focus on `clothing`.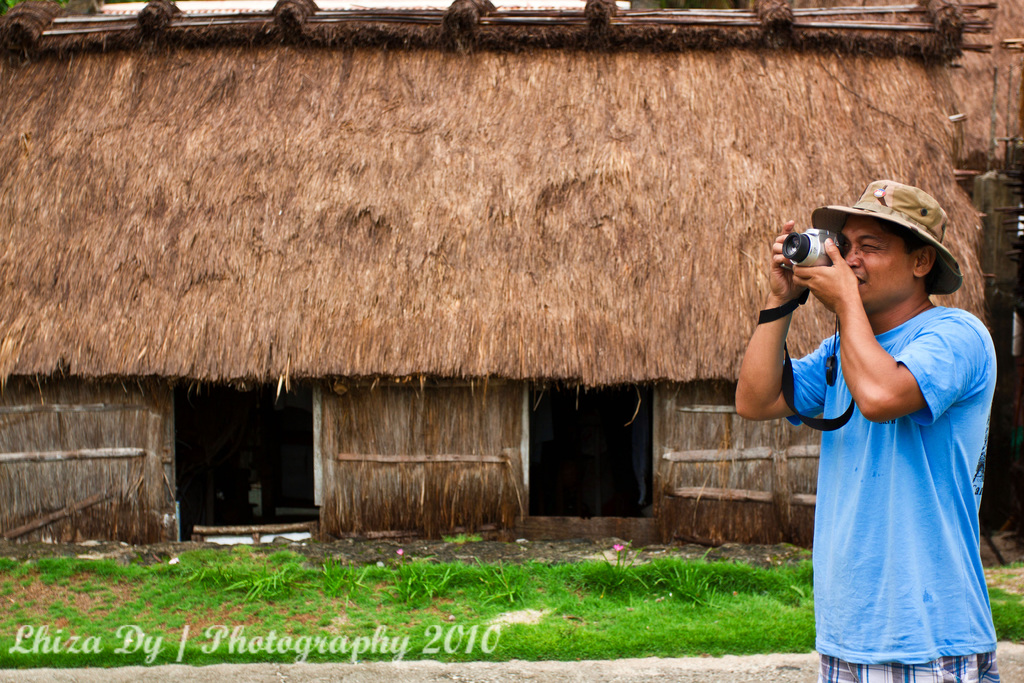
Focused at <region>786, 298, 1002, 668</region>.
